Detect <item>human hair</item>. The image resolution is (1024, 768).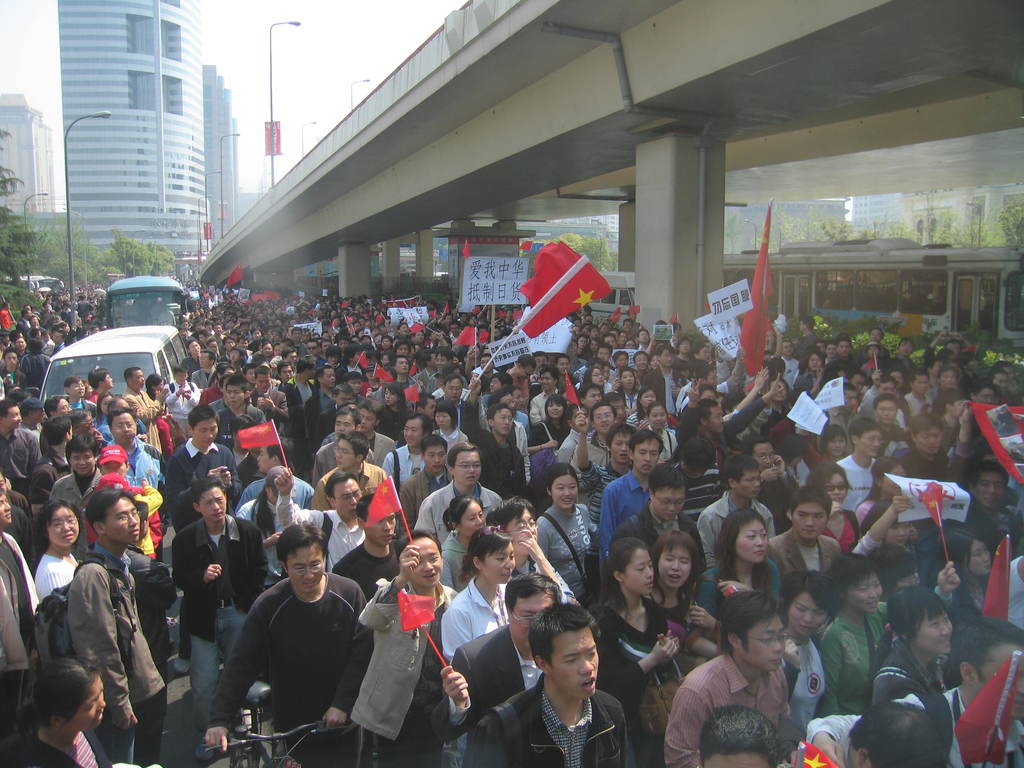
{"left": 718, "top": 511, "right": 764, "bottom": 579}.
